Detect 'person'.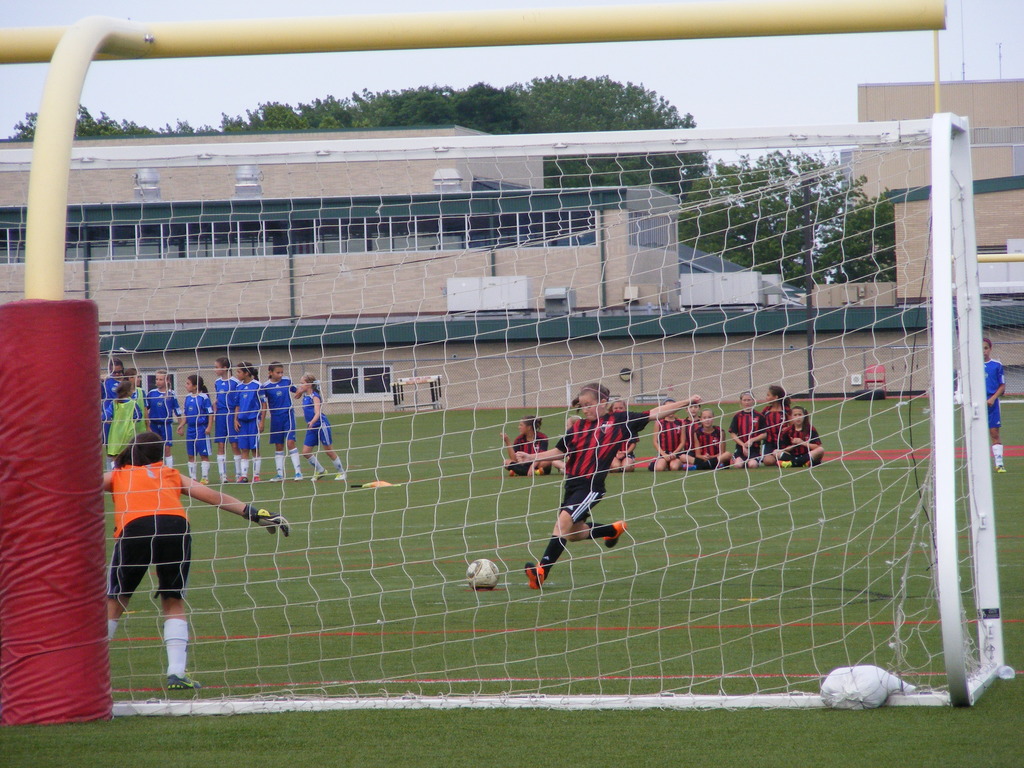
Detected at select_region(649, 397, 685, 467).
